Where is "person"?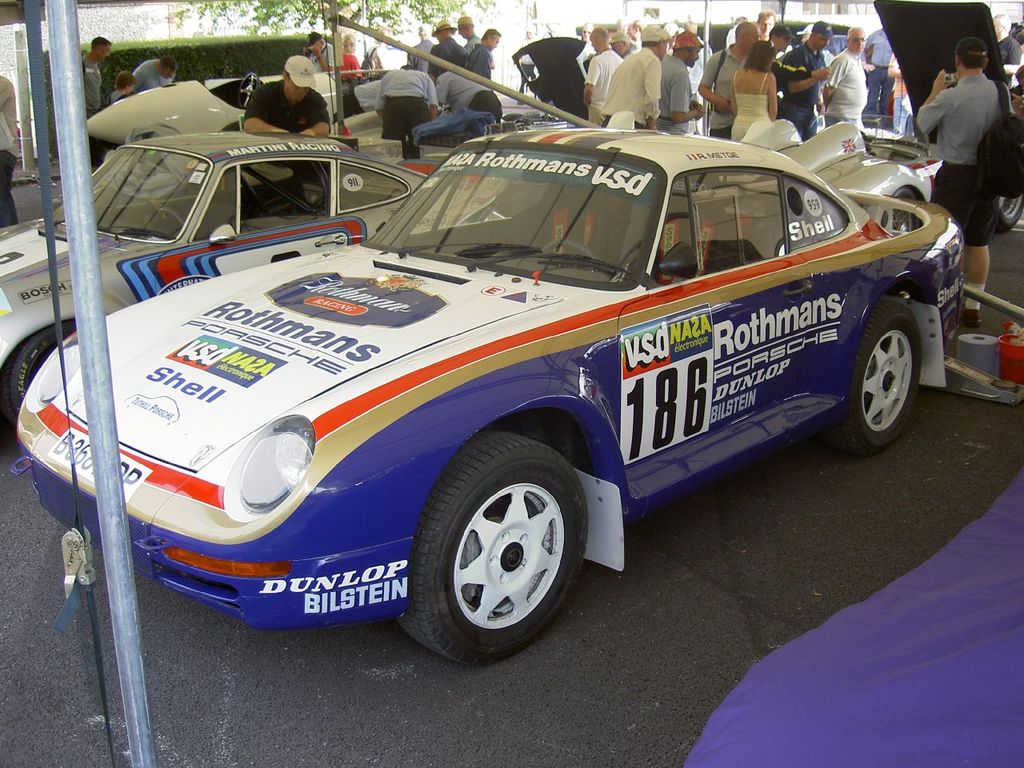
bbox=[774, 12, 829, 124].
